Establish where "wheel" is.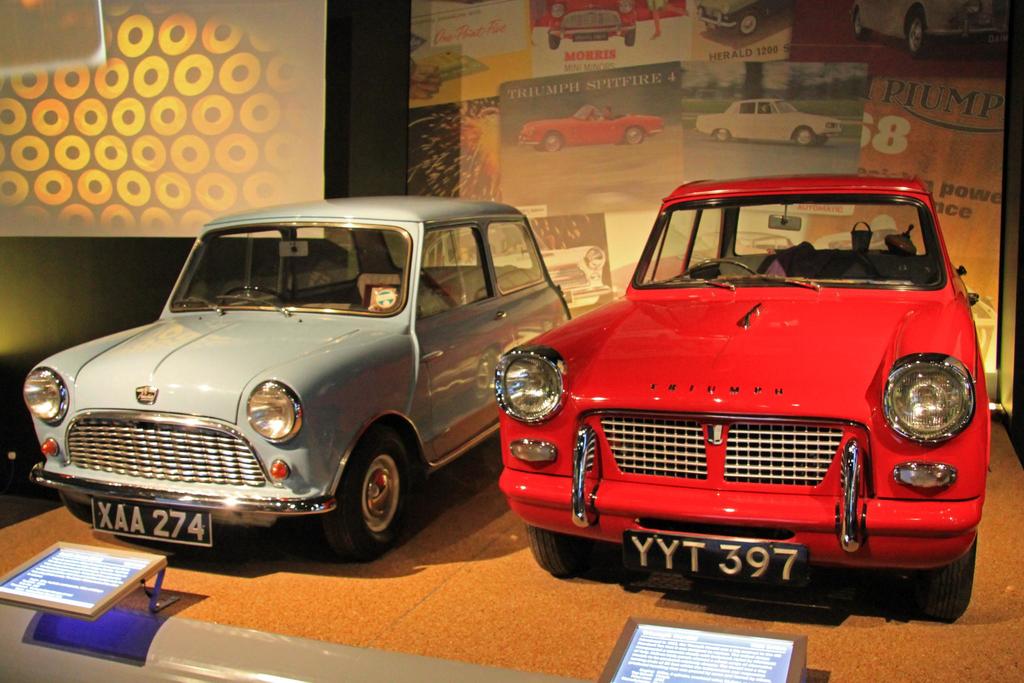
Established at 547/33/560/49.
